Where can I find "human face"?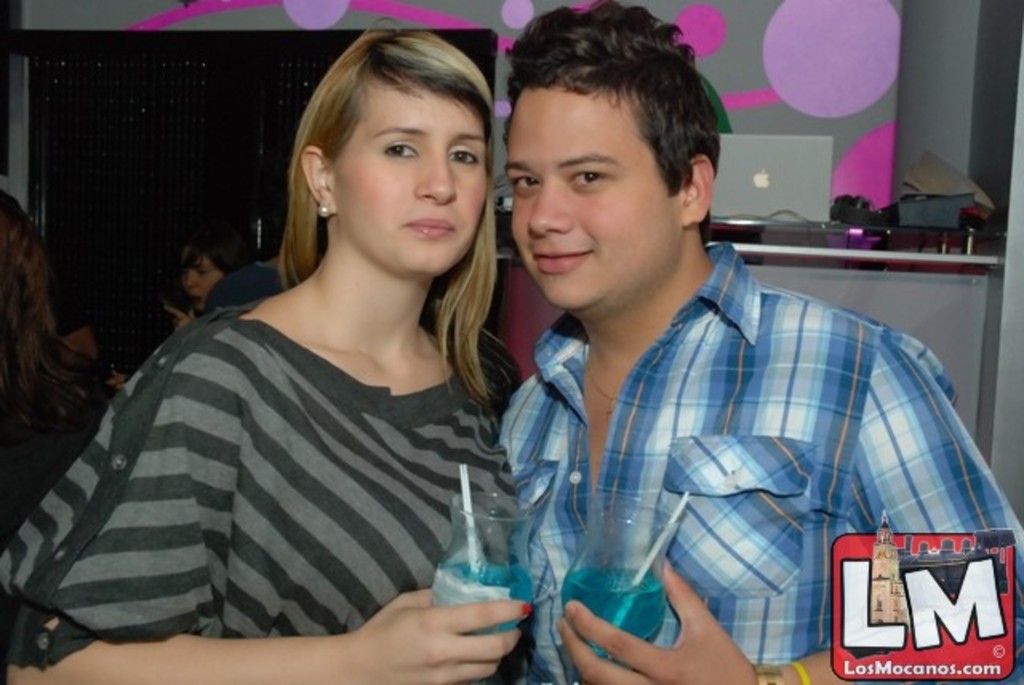
You can find it at <region>338, 69, 501, 270</region>.
